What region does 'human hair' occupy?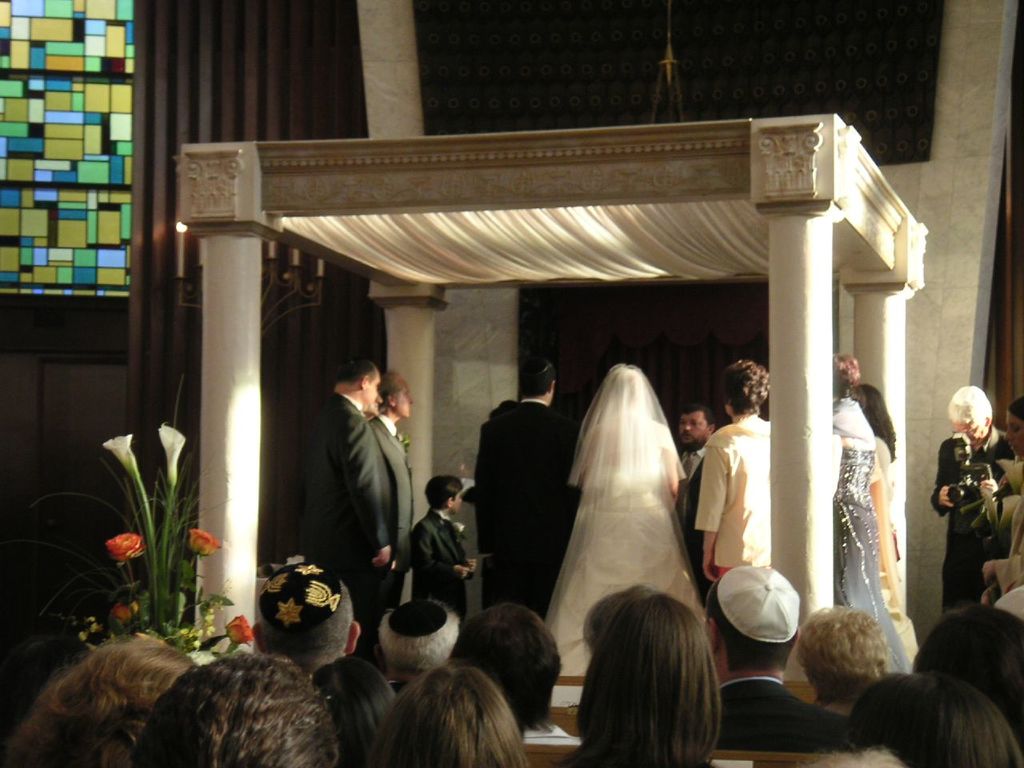
<box>950,388,993,434</box>.
